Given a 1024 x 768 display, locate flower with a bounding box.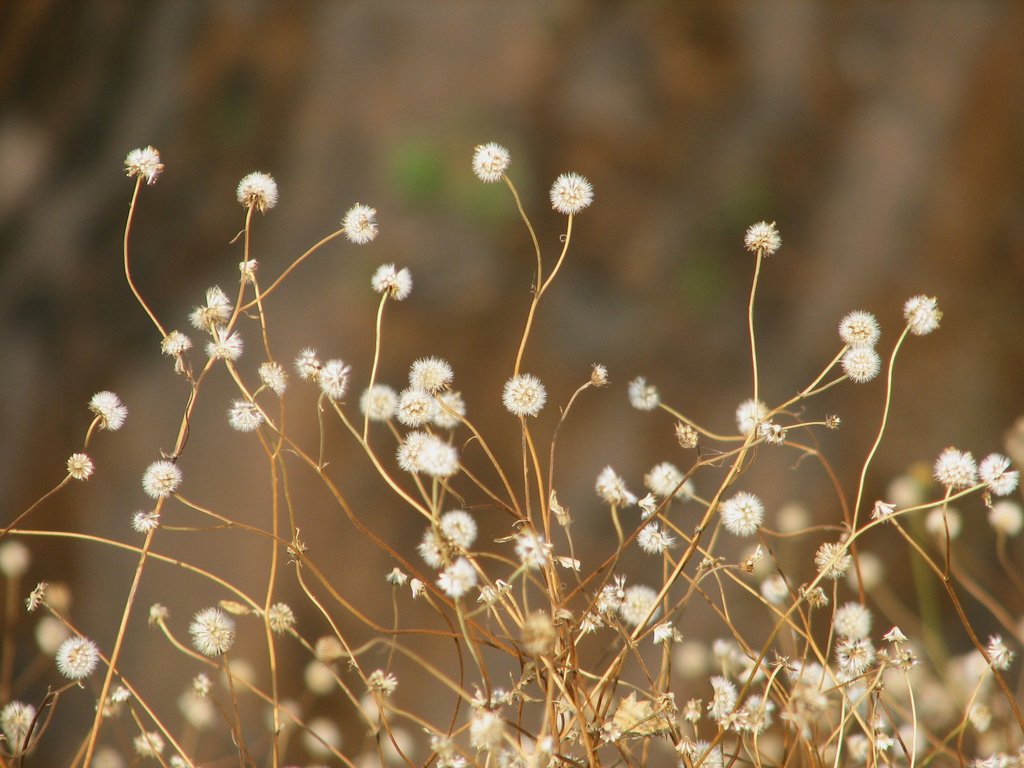
Located: rect(641, 461, 681, 496).
